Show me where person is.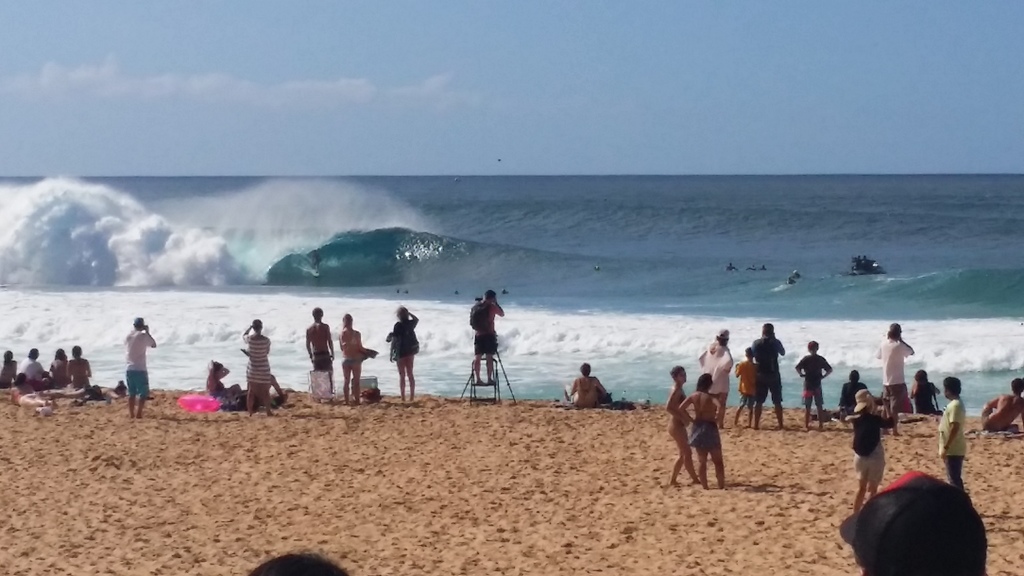
person is at x1=936 y1=374 x2=966 y2=489.
